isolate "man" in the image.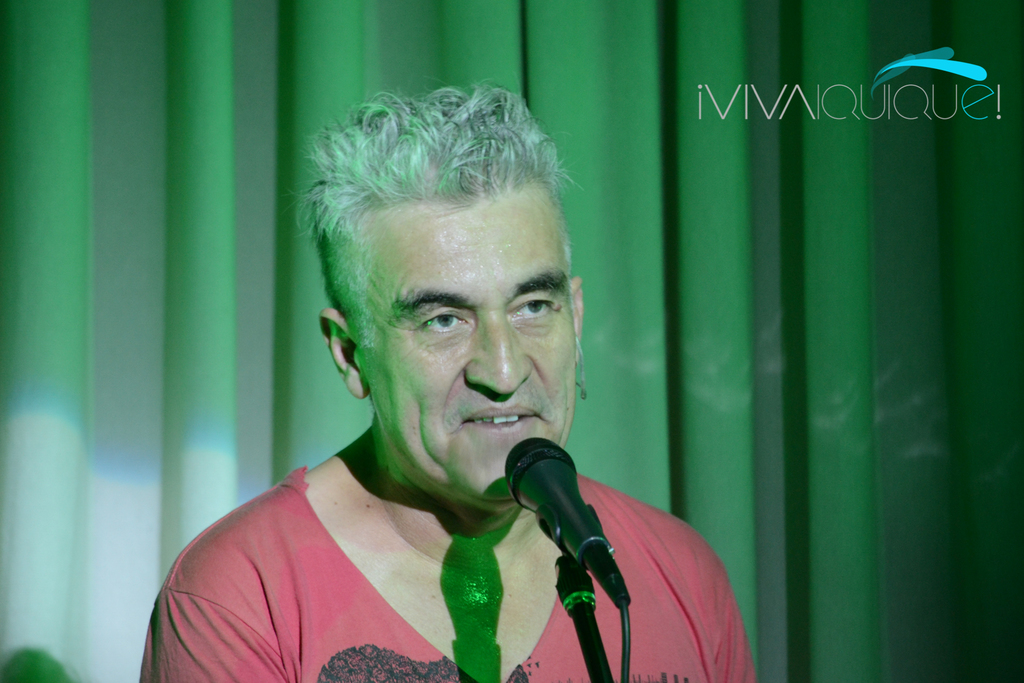
Isolated region: x1=142 y1=77 x2=737 y2=682.
